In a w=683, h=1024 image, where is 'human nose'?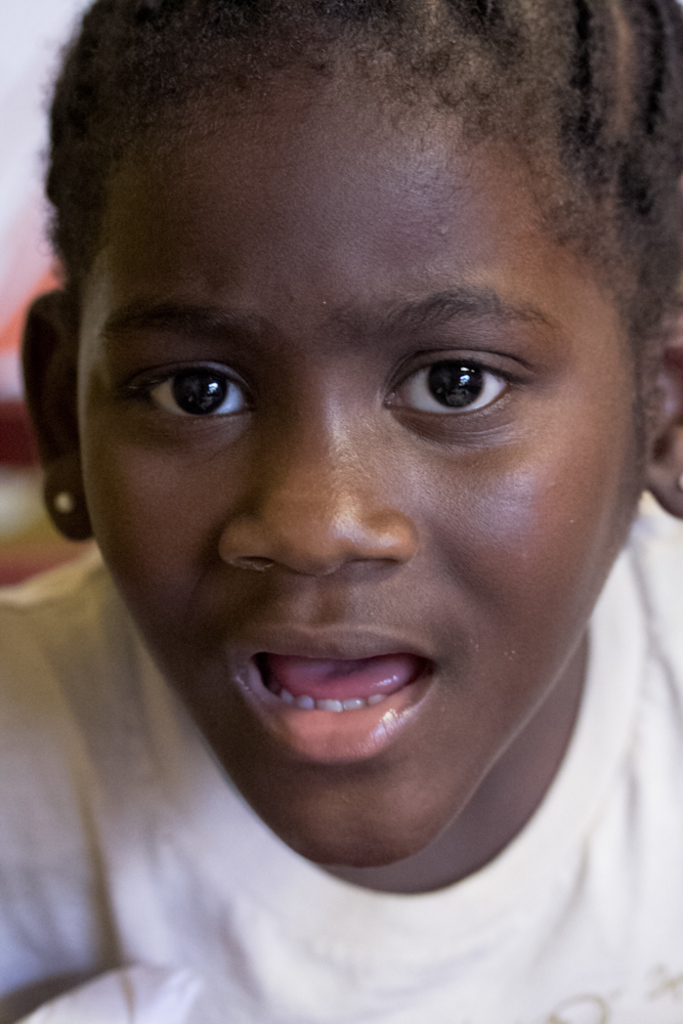
[211,370,423,584].
